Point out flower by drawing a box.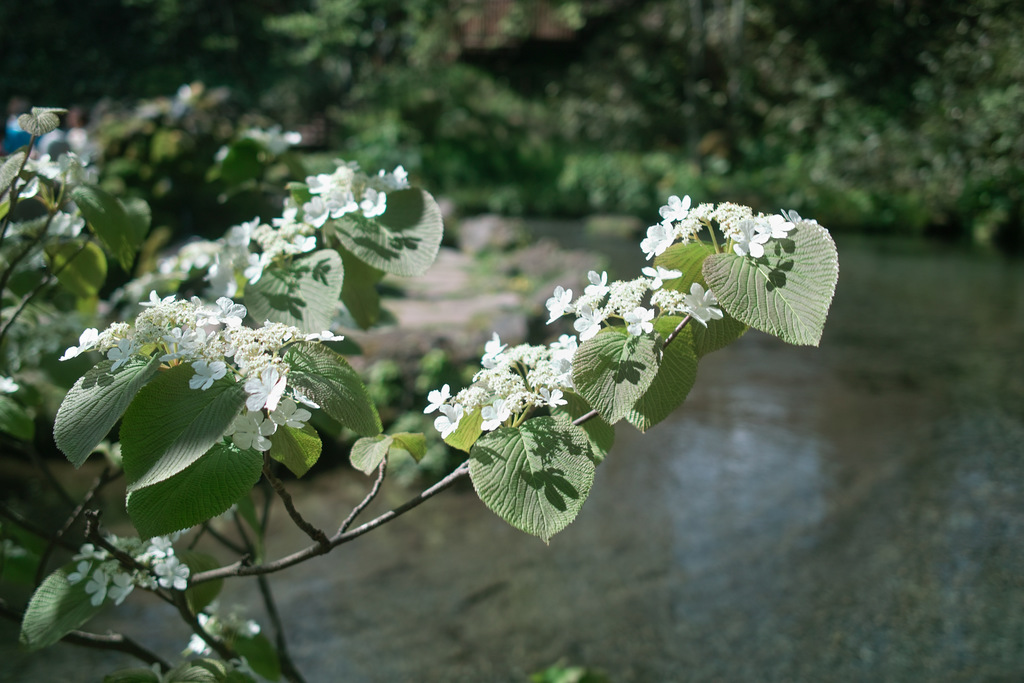
[x1=755, y1=211, x2=797, y2=244].
